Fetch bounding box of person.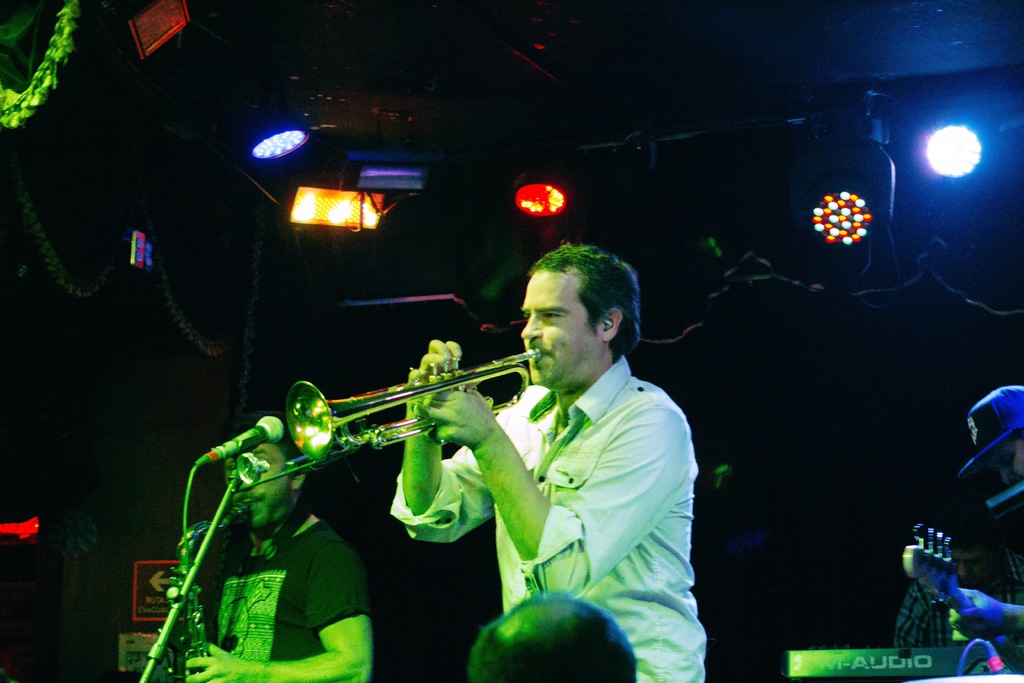
Bbox: region(938, 383, 1023, 682).
